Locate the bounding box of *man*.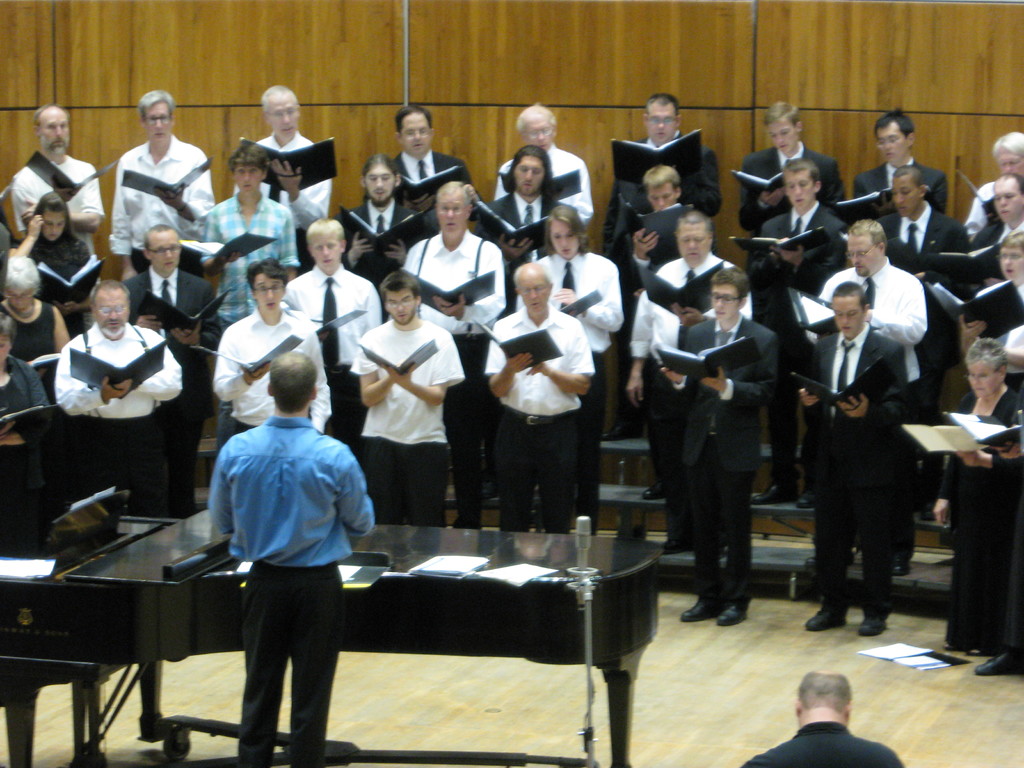
Bounding box: (739, 109, 842, 220).
